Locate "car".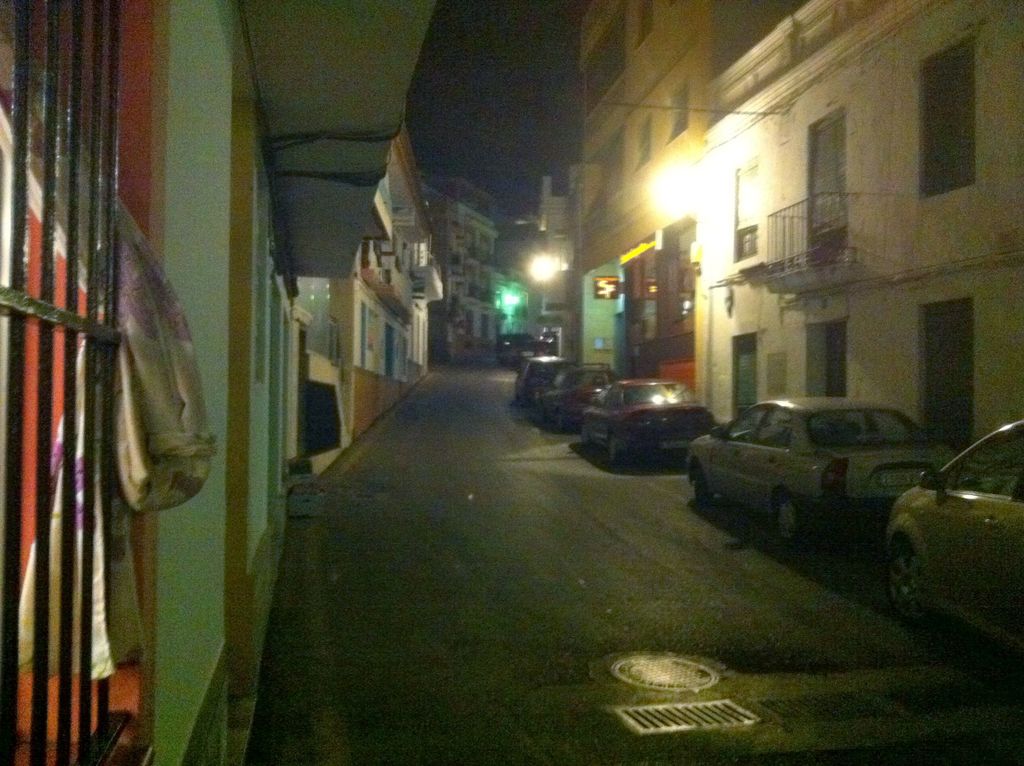
Bounding box: rect(515, 354, 563, 408).
